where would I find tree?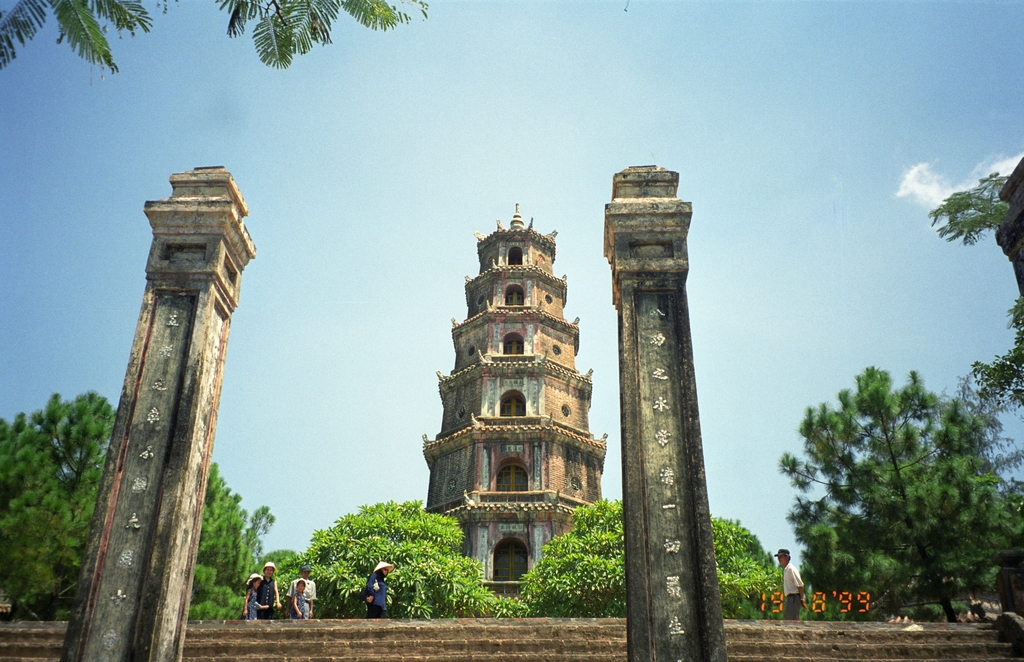
At 189, 463, 271, 622.
